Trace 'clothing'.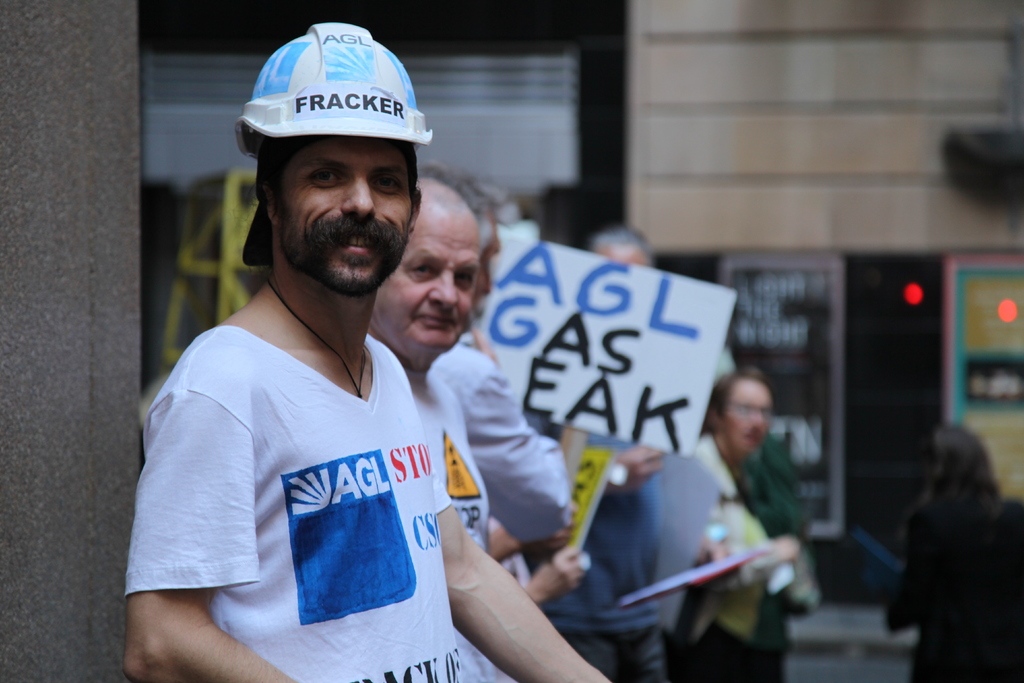
Traced to l=671, t=429, r=818, b=672.
